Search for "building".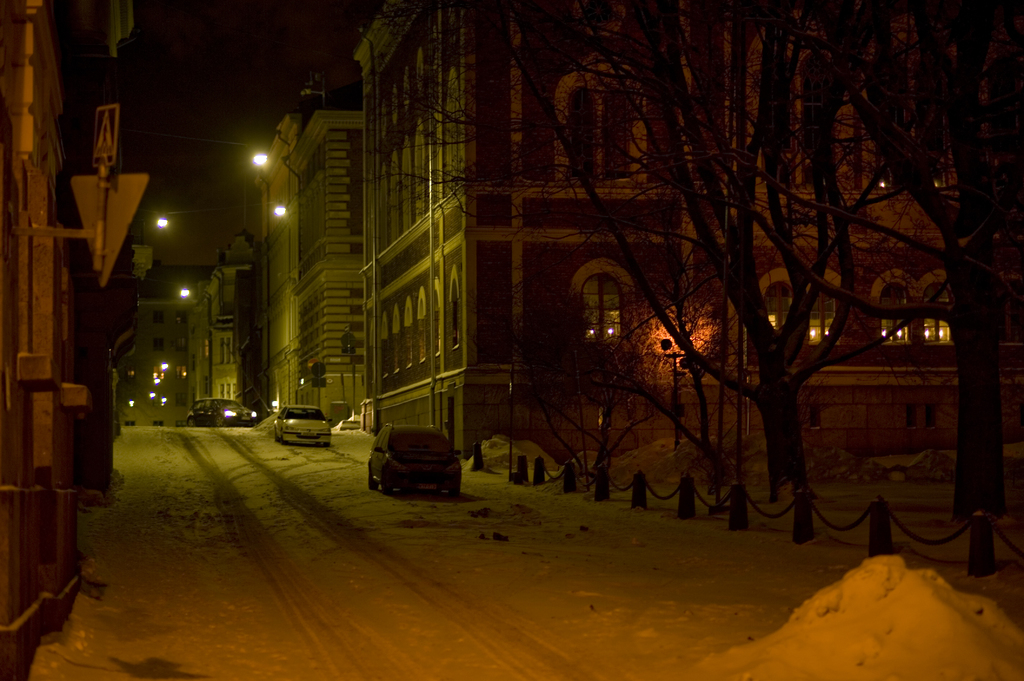
Found at (295, 73, 372, 433).
